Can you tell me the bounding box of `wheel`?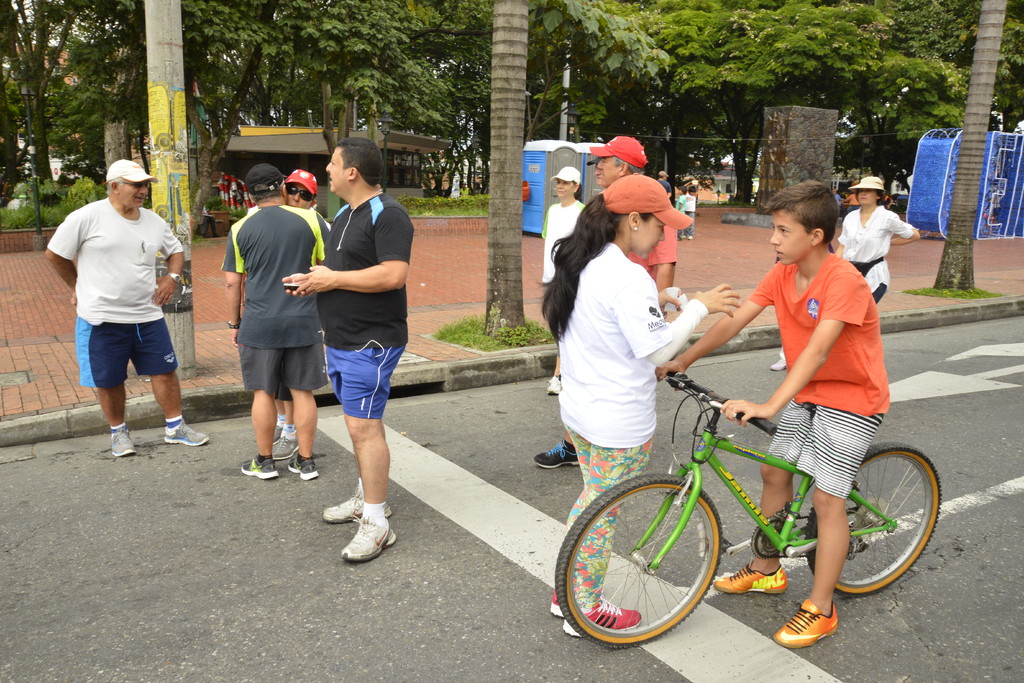
<box>804,441,943,597</box>.
